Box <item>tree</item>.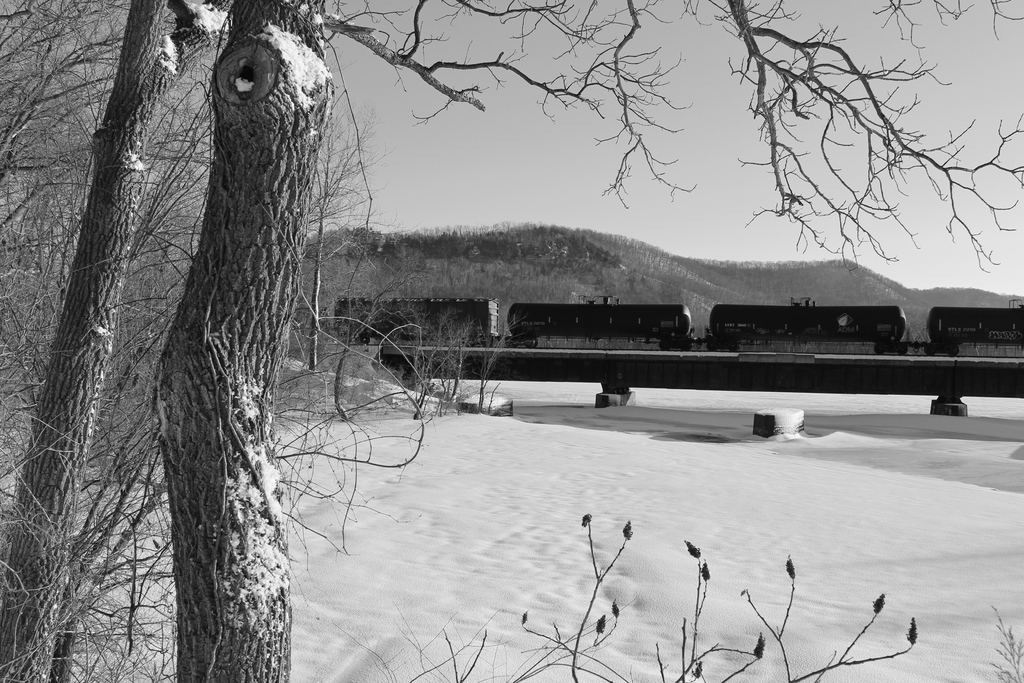
region(155, 0, 333, 682).
